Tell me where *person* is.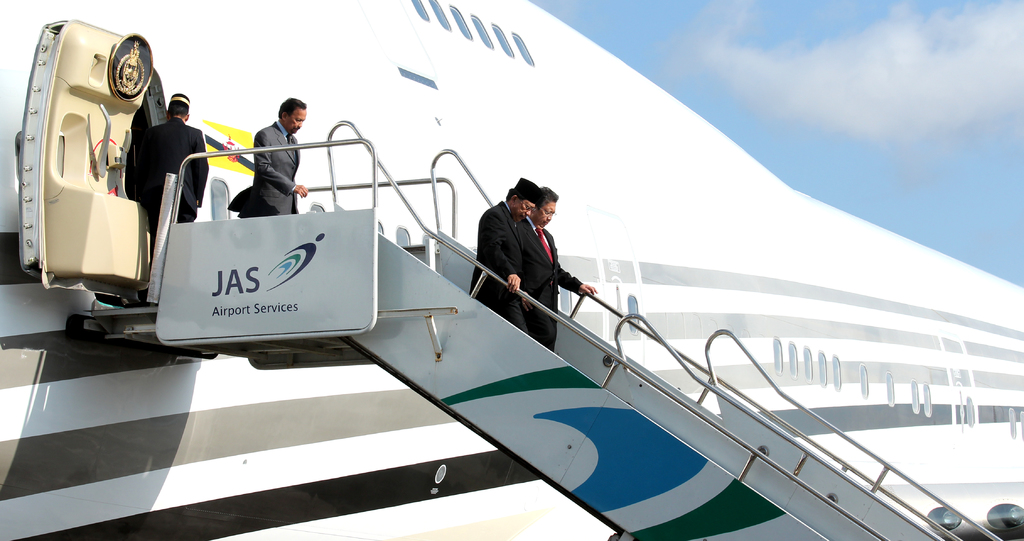
*person* is at <bbox>516, 182, 598, 351</bbox>.
